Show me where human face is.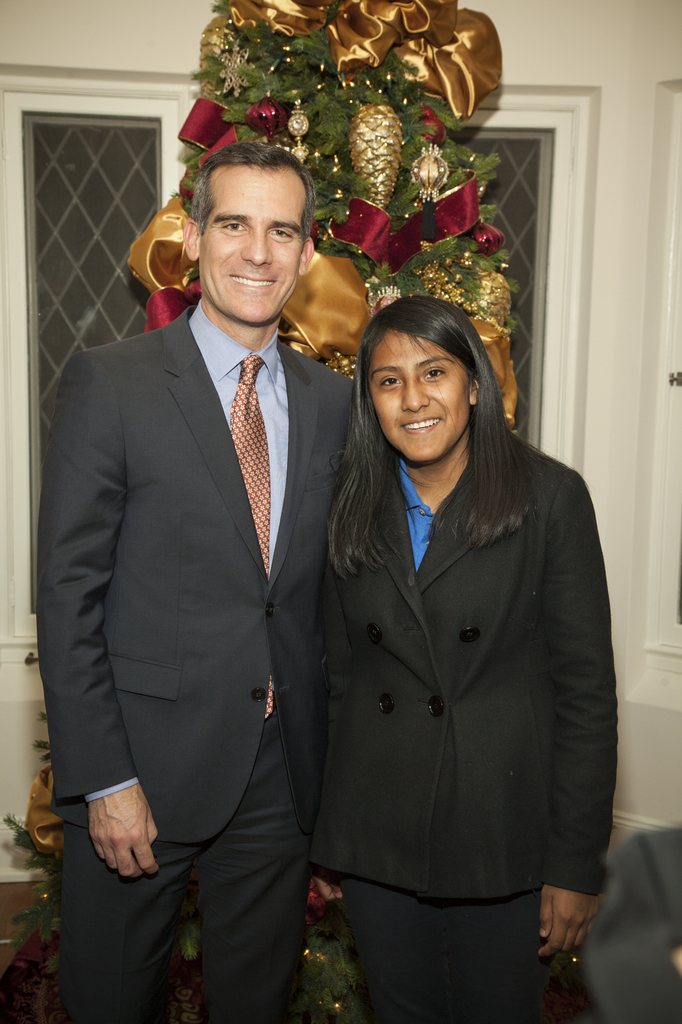
human face is at bbox(200, 167, 303, 321).
